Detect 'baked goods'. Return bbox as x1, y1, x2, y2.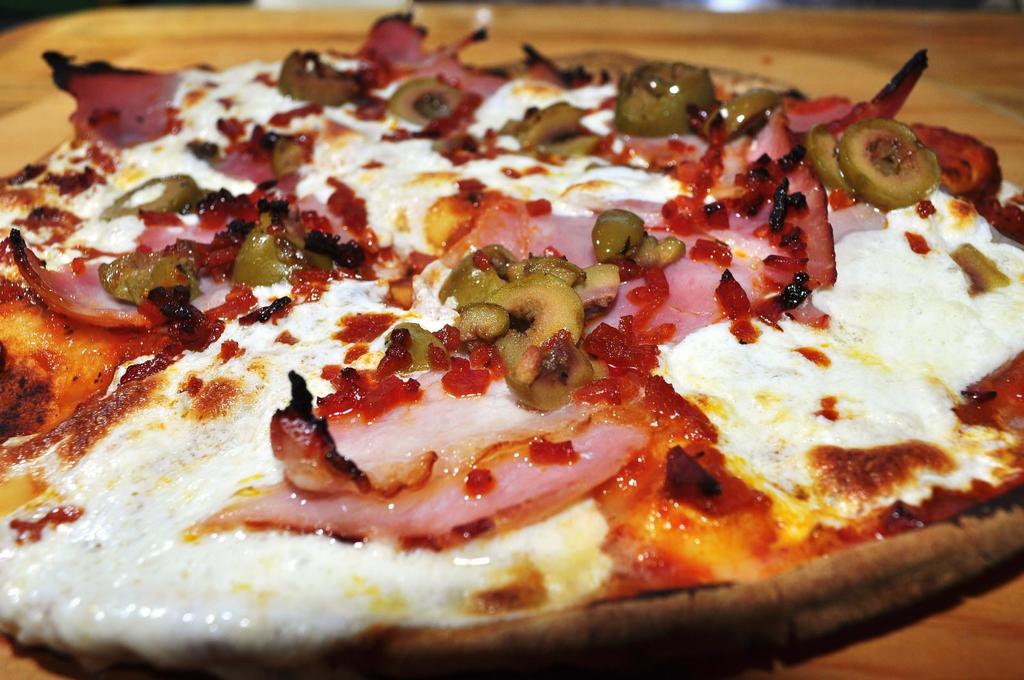
43, 40, 1021, 679.
